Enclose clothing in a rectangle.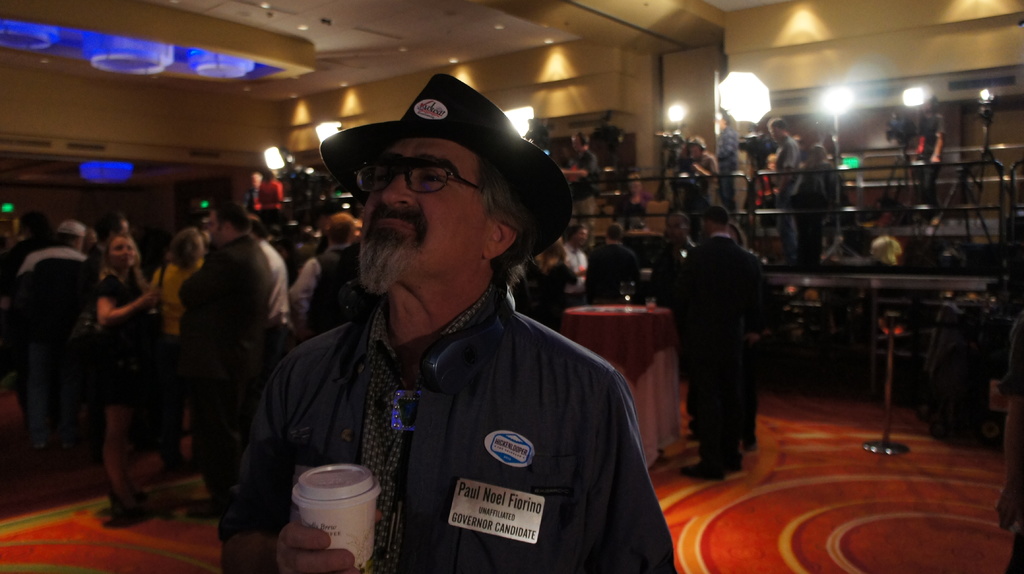
{"x1": 284, "y1": 241, "x2": 349, "y2": 337}.
